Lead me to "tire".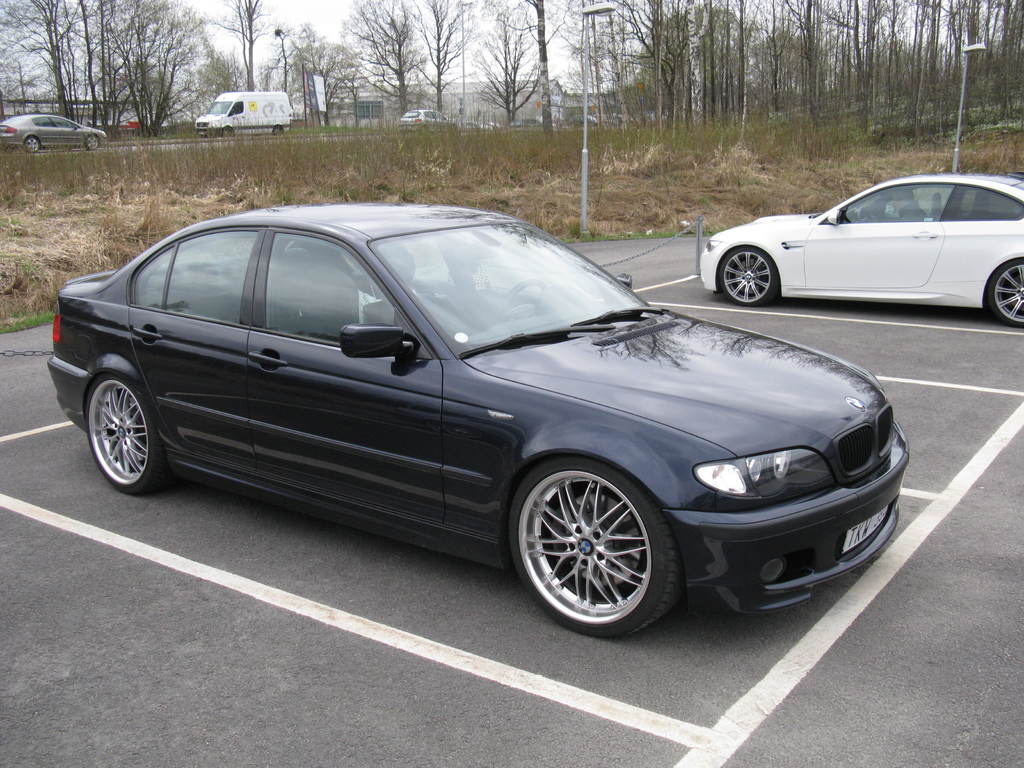
Lead to 718,246,779,307.
